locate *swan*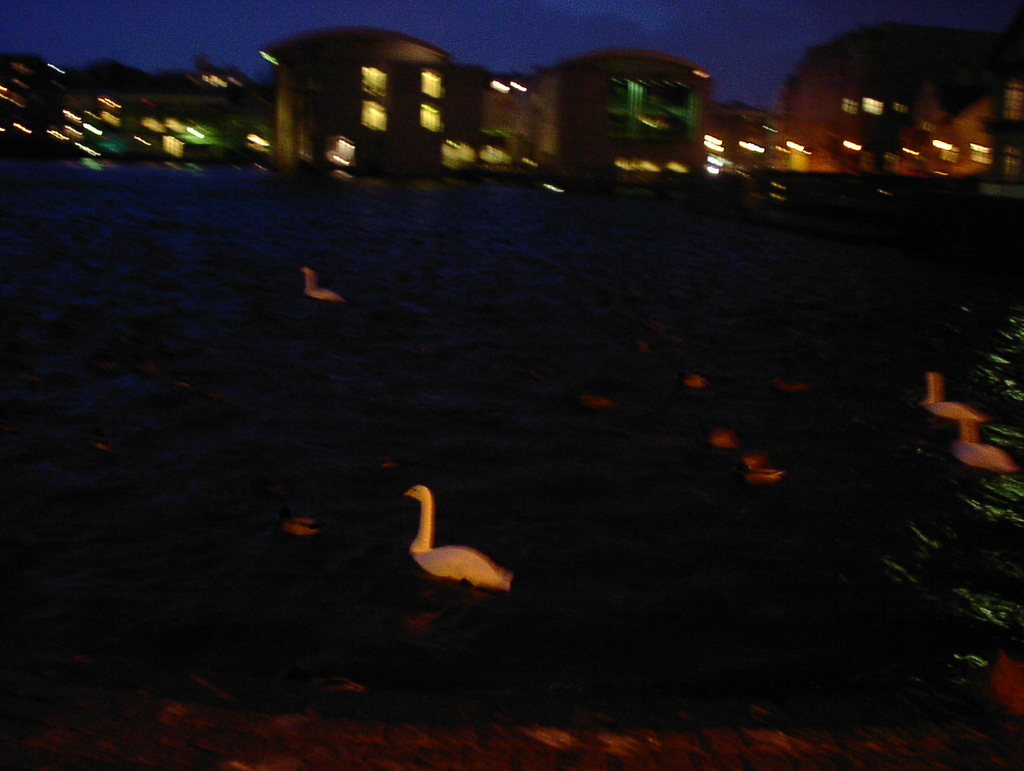
[291, 520, 315, 539]
